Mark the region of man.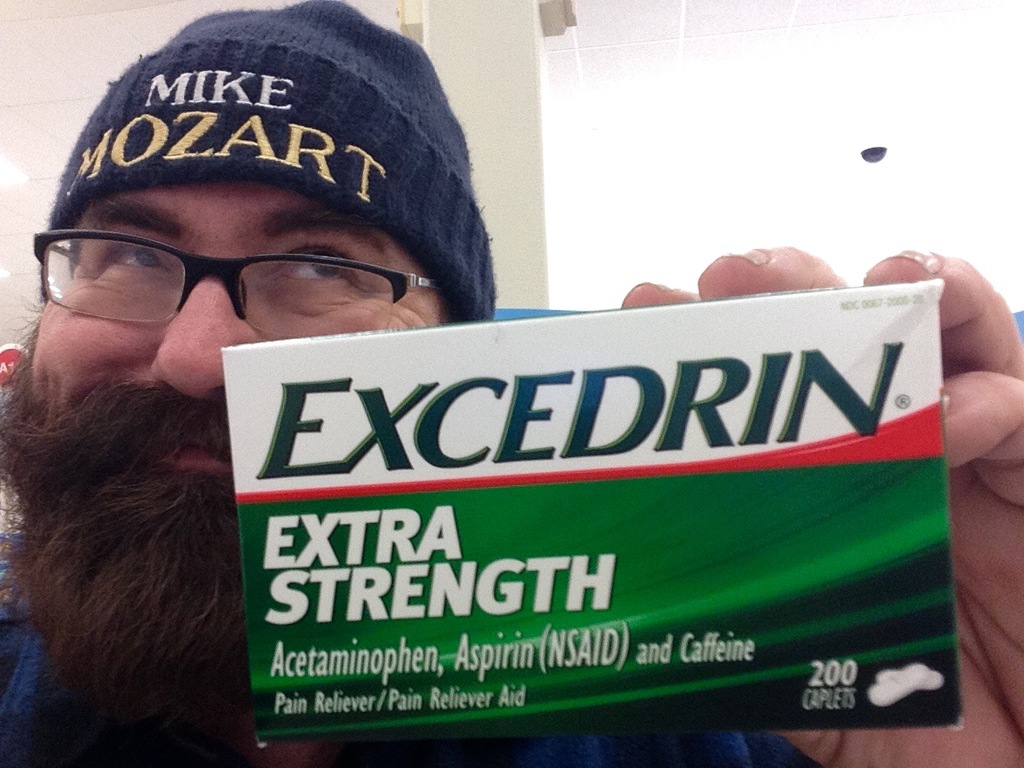
Region: pyautogui.locateOnScreen(56, 92, 927, 734).
